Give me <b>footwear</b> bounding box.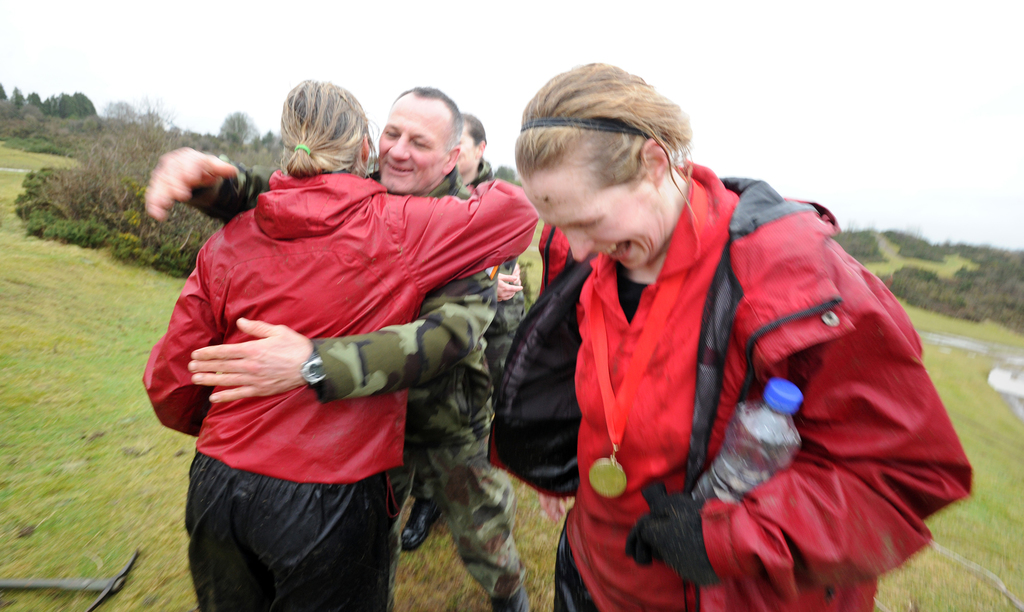
bbox(399, 501, 440, 551).
